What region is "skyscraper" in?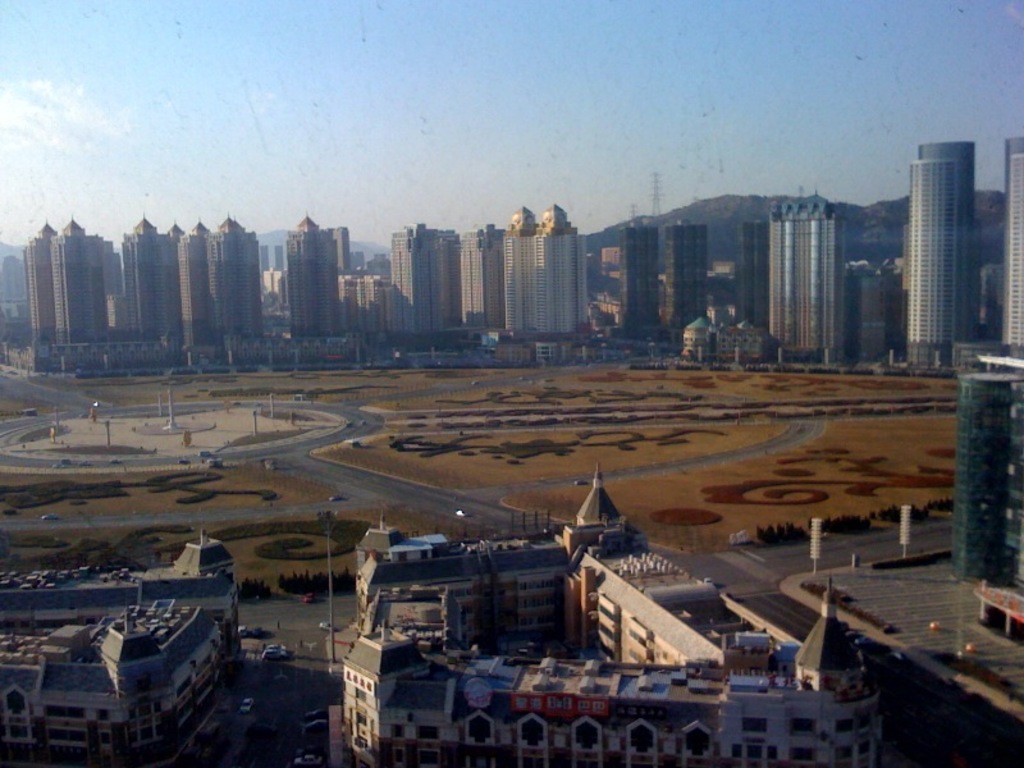
383,204,585,347.
